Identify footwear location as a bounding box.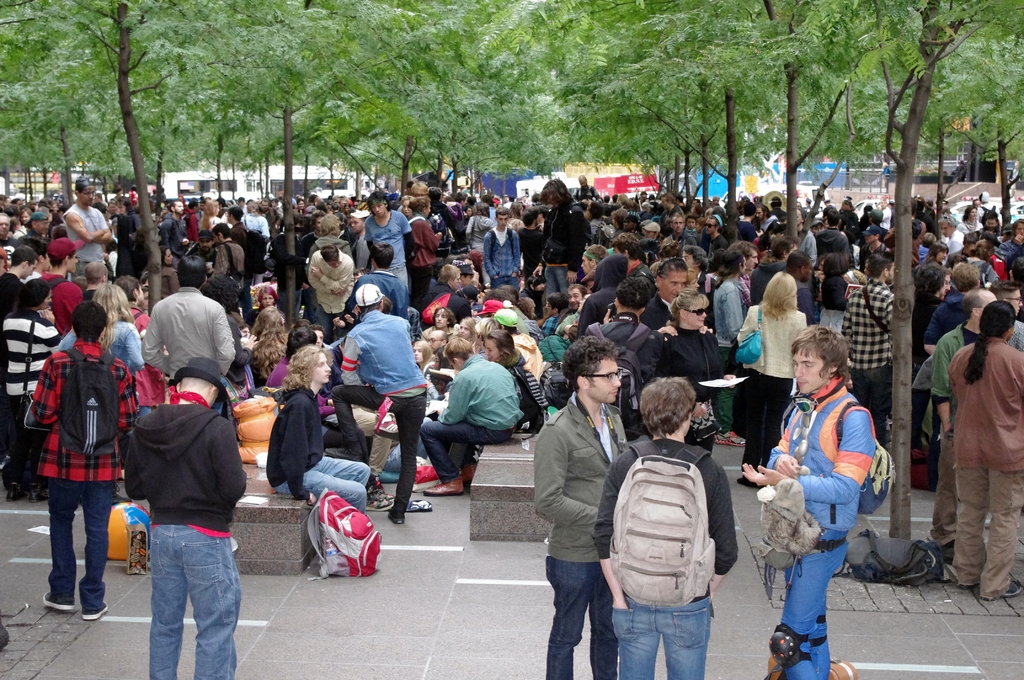
pyautogui.locateOnScreen(28, 482, 48, 500).
